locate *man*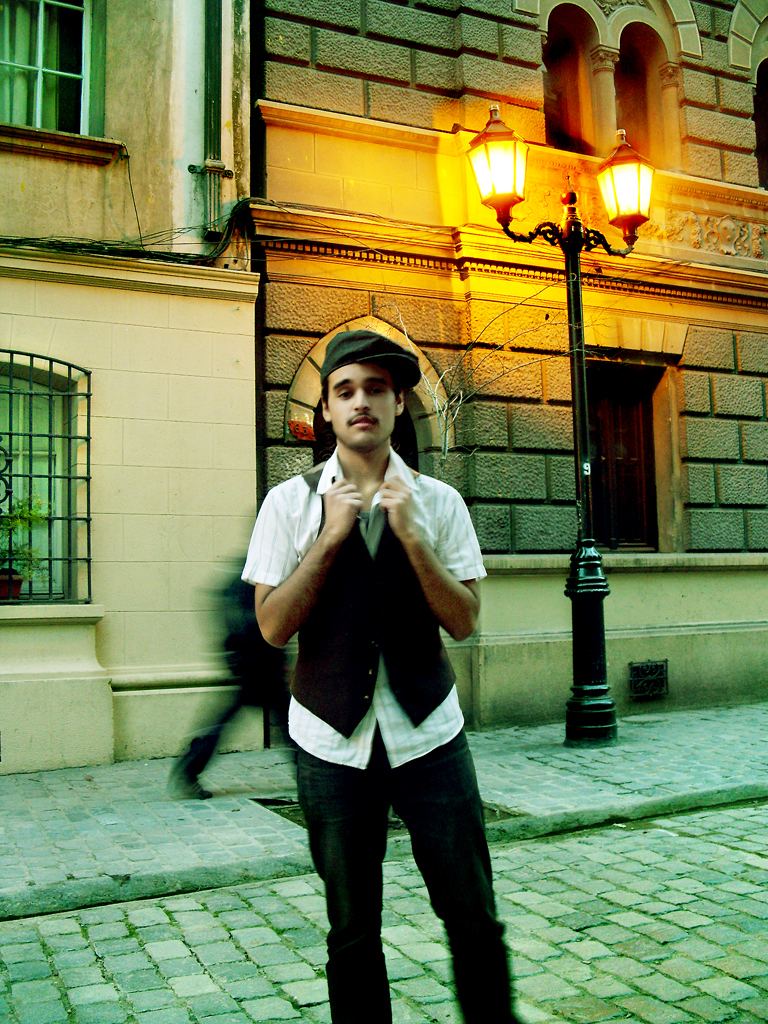
bbox(238, 324, 524, 1023)
